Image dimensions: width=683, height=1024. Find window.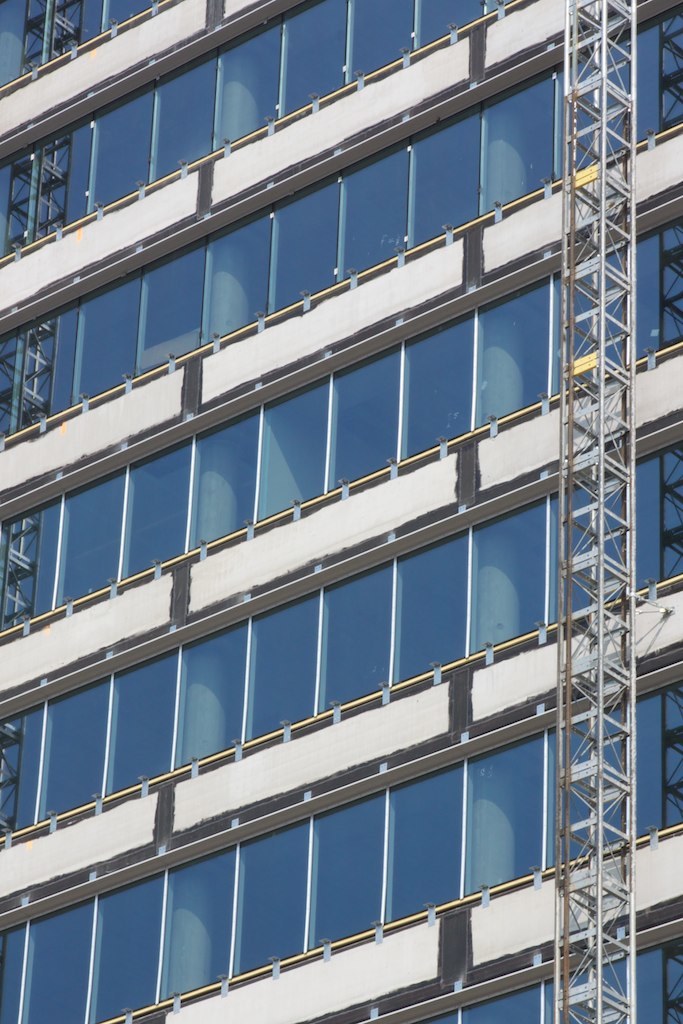
bbox(97, 868, 197, 1023).
